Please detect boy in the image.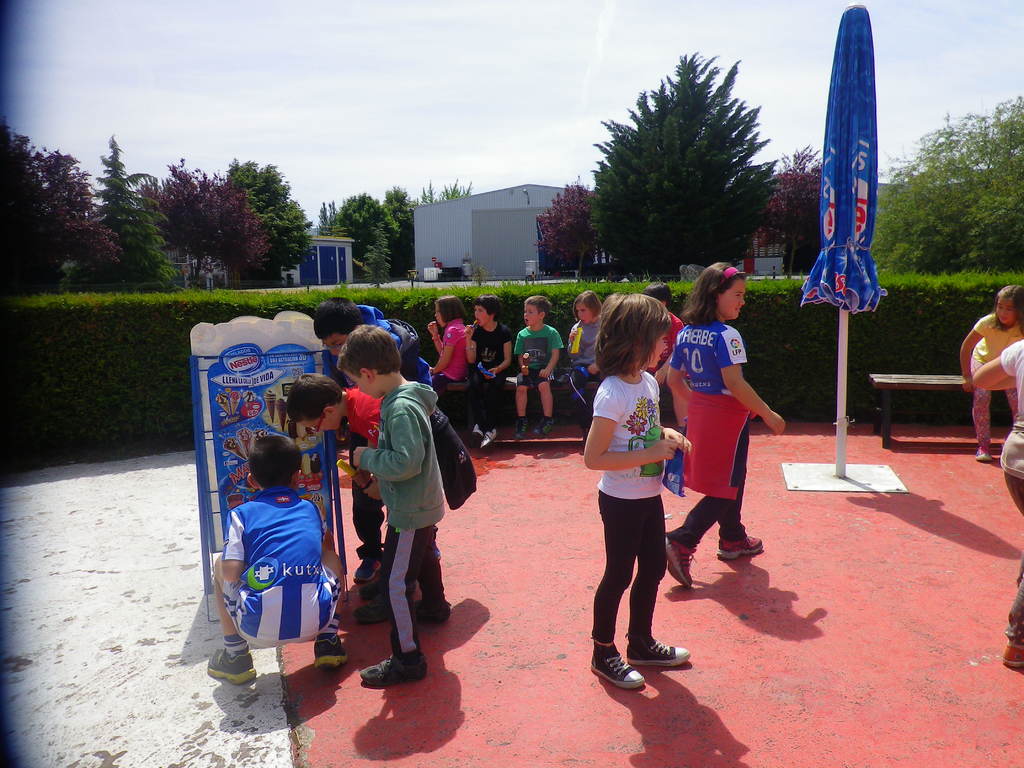
{"x1": 206, "y1": 433, "x2": 349, "y2": 711}.
